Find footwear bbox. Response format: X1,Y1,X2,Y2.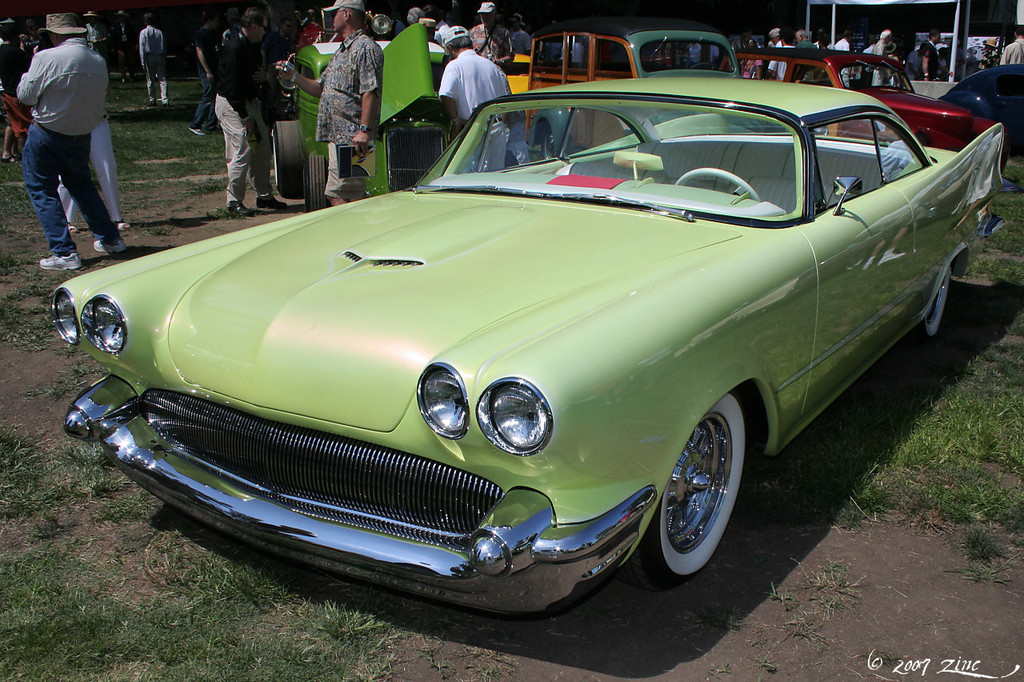
188,124,202,134.
